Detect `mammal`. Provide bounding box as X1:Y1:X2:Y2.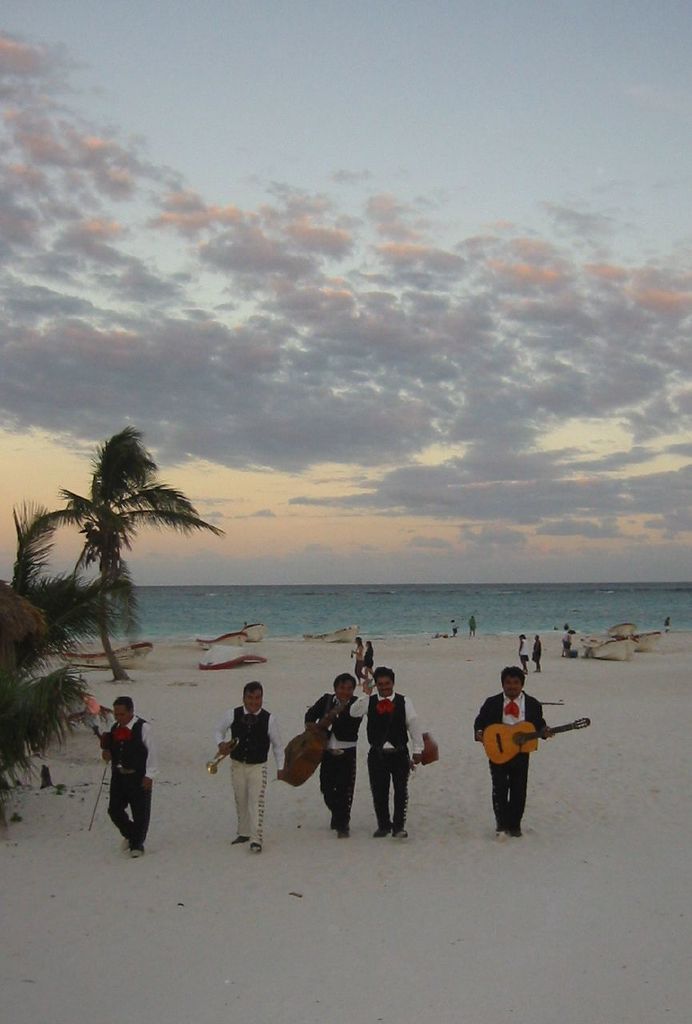
96:691:156:858.
